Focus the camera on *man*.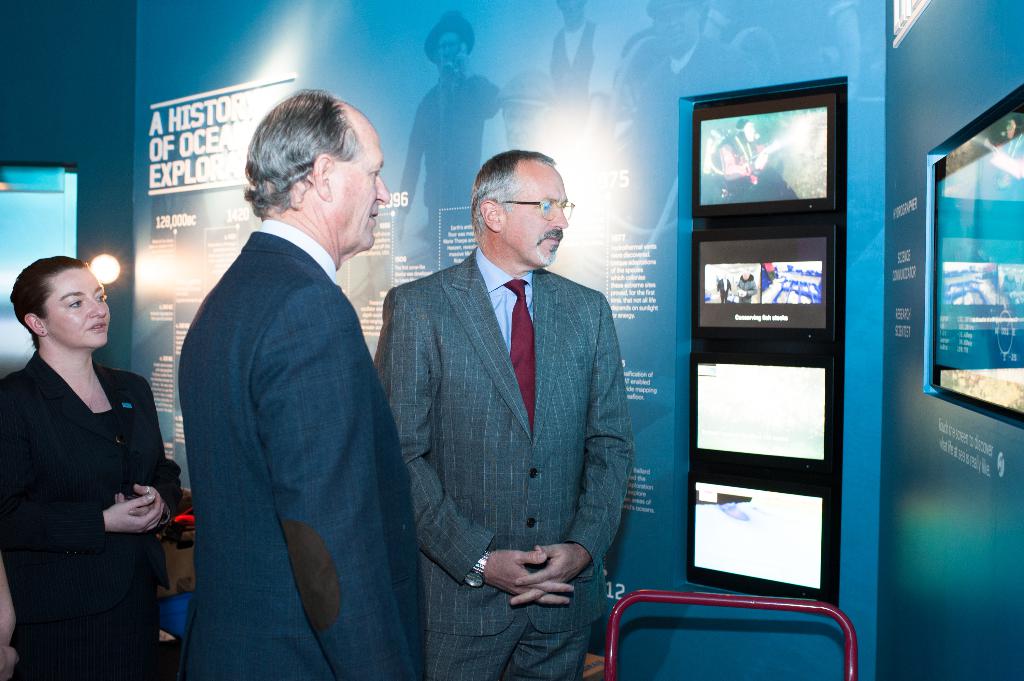
Focus region: locate(180, 90, 457, 680).
